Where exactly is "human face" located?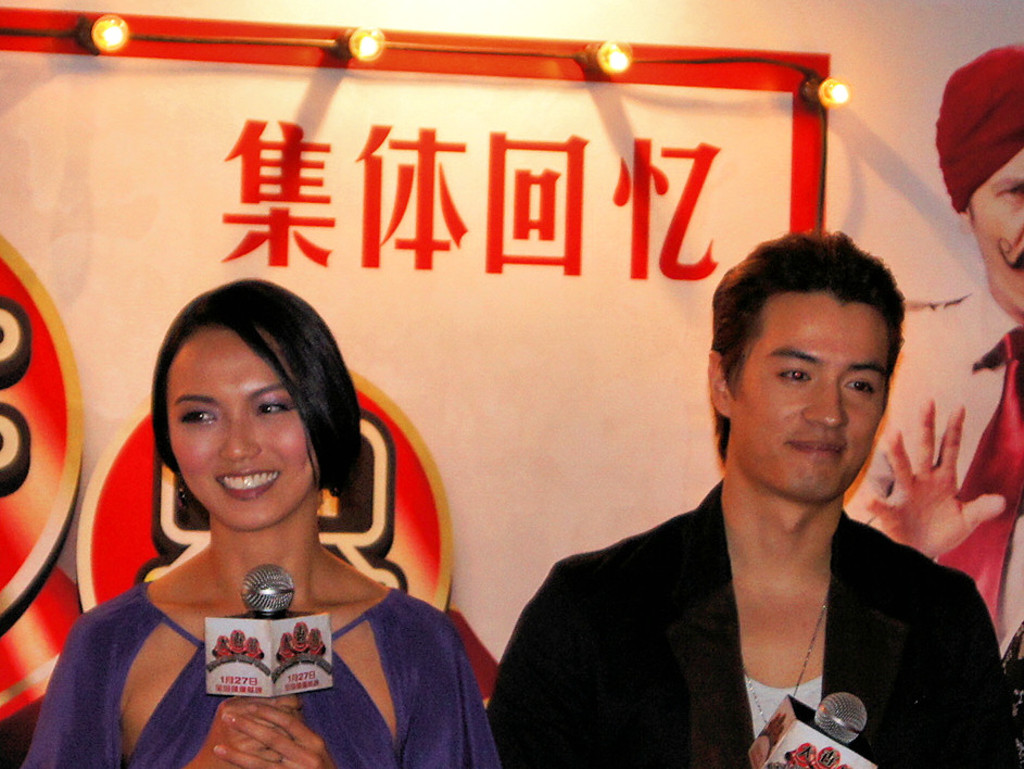
Its bounding box is bbox=[735, 294, 885, 497].
